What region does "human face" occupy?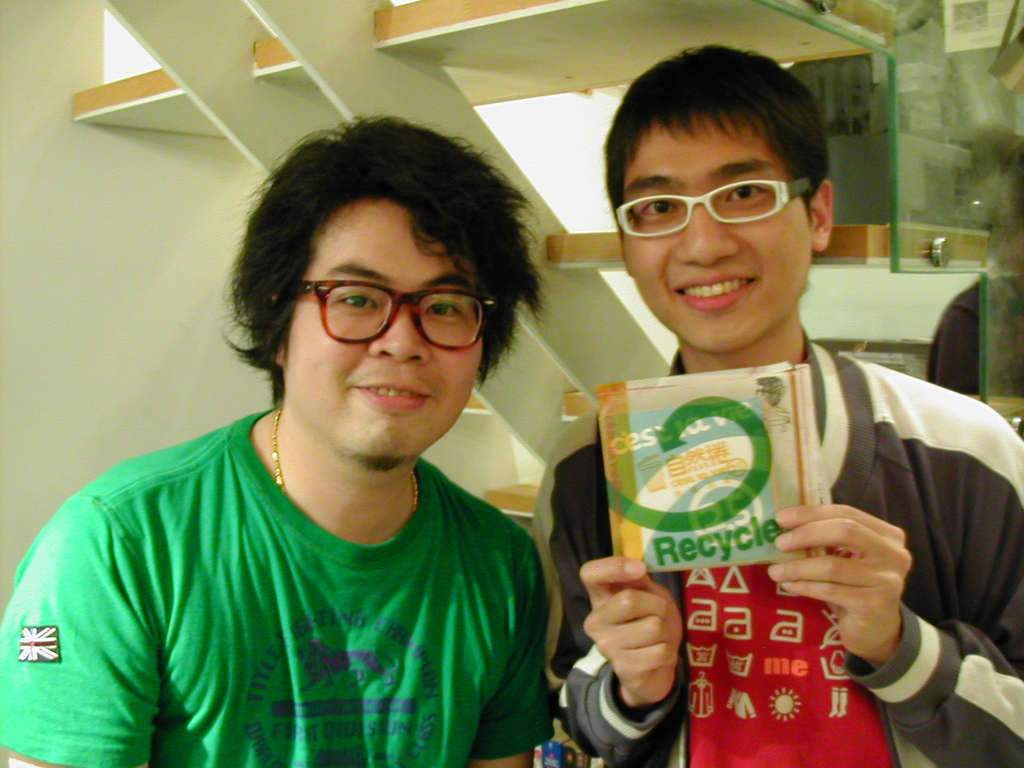
<bbox>622, 114, 818, 352</bbox>.
